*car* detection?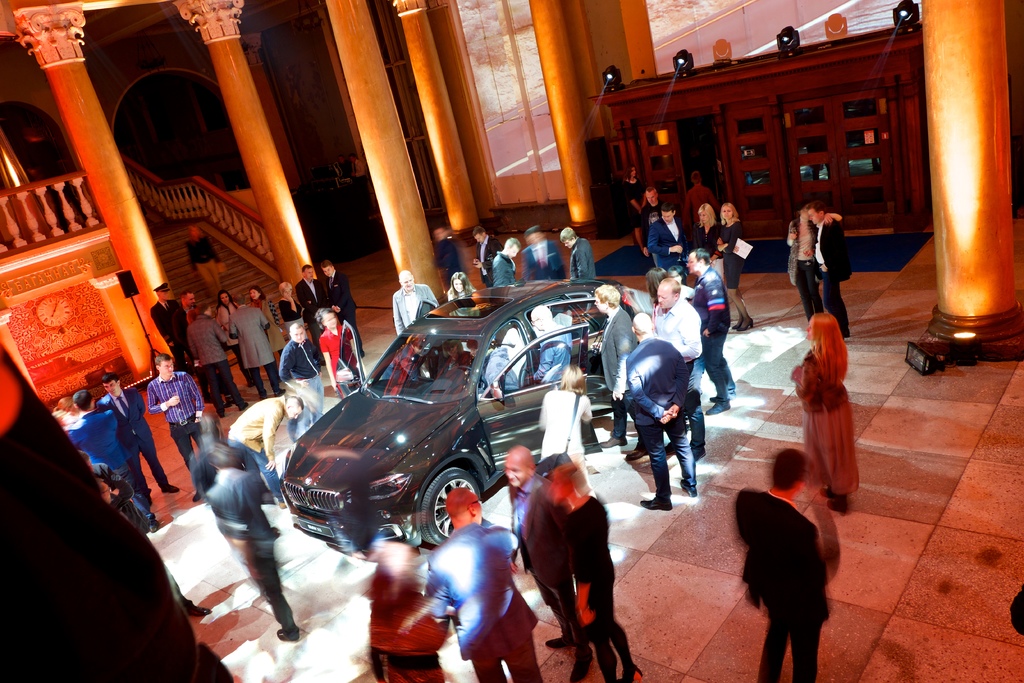
select_region(280, 274, 655, 553)
